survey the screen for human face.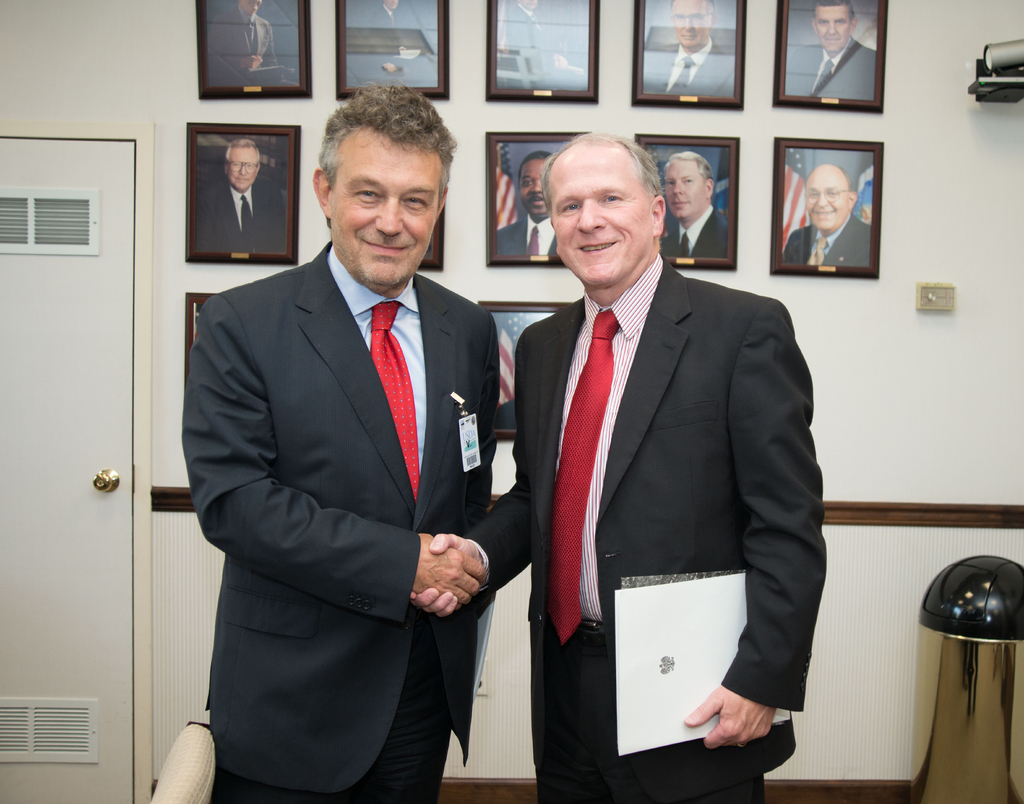
Survey found: 518/159/550/218.
